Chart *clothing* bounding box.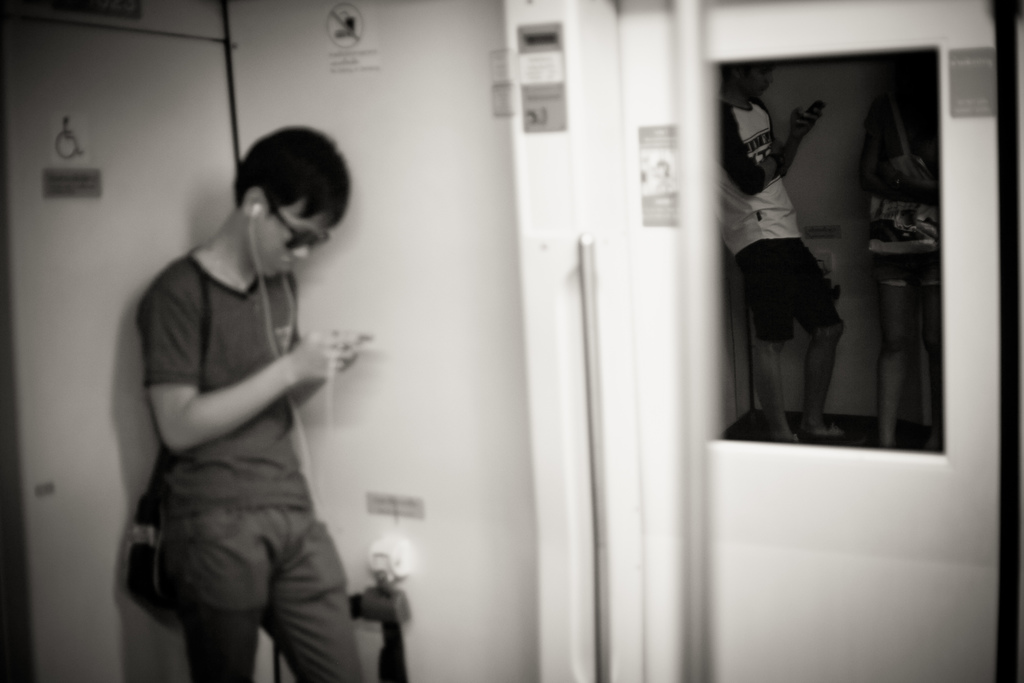
Charted: x1=716 y1=90 x2=846 y2=346.
